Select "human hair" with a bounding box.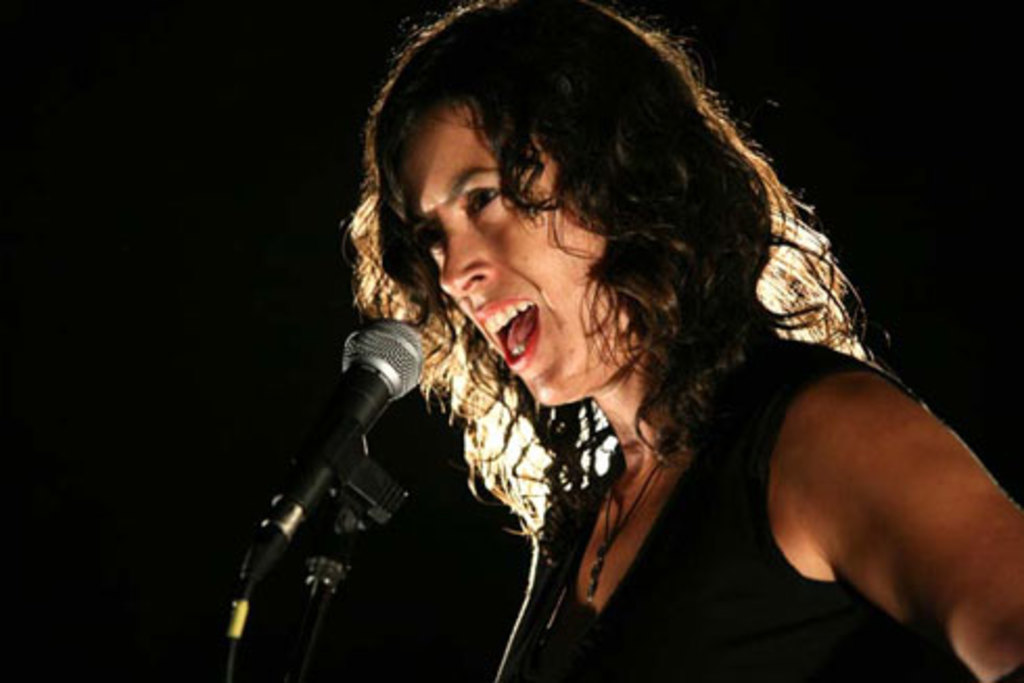
select_region(336, 42, 867, 589).
